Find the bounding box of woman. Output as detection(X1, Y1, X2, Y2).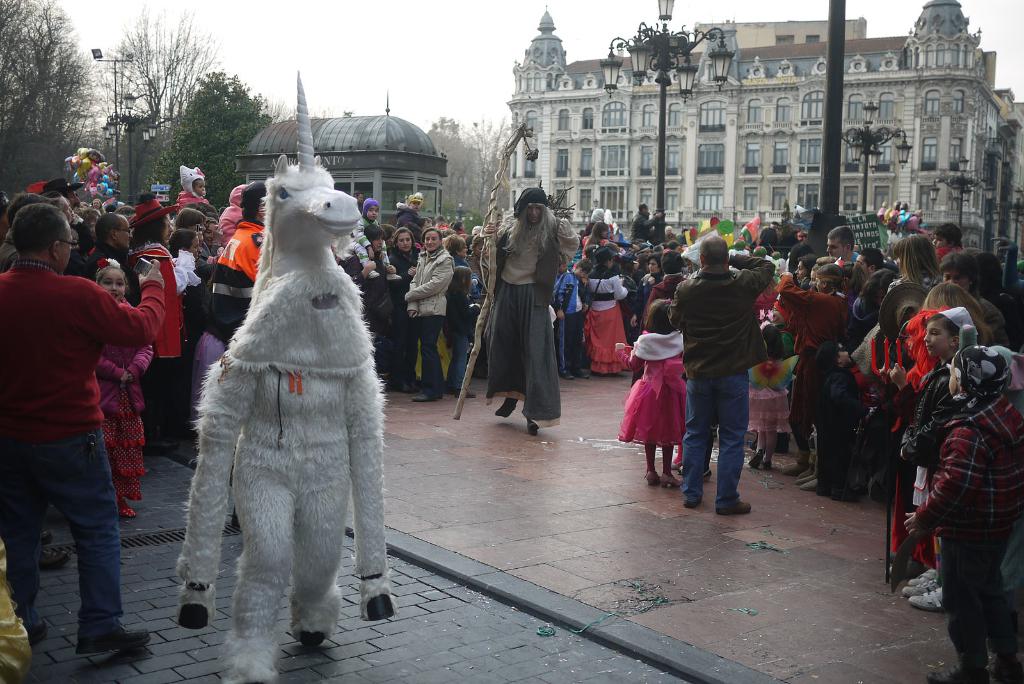
detection(390, 230, 421, 294).
